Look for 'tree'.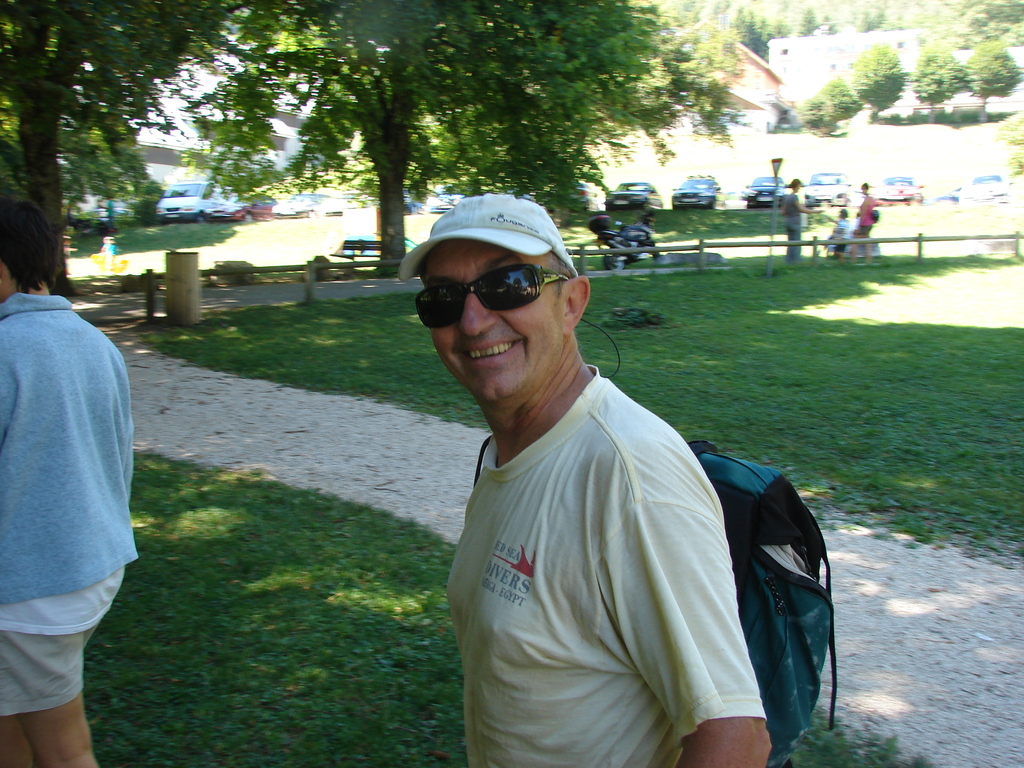
Found: 835:24:941:105.
